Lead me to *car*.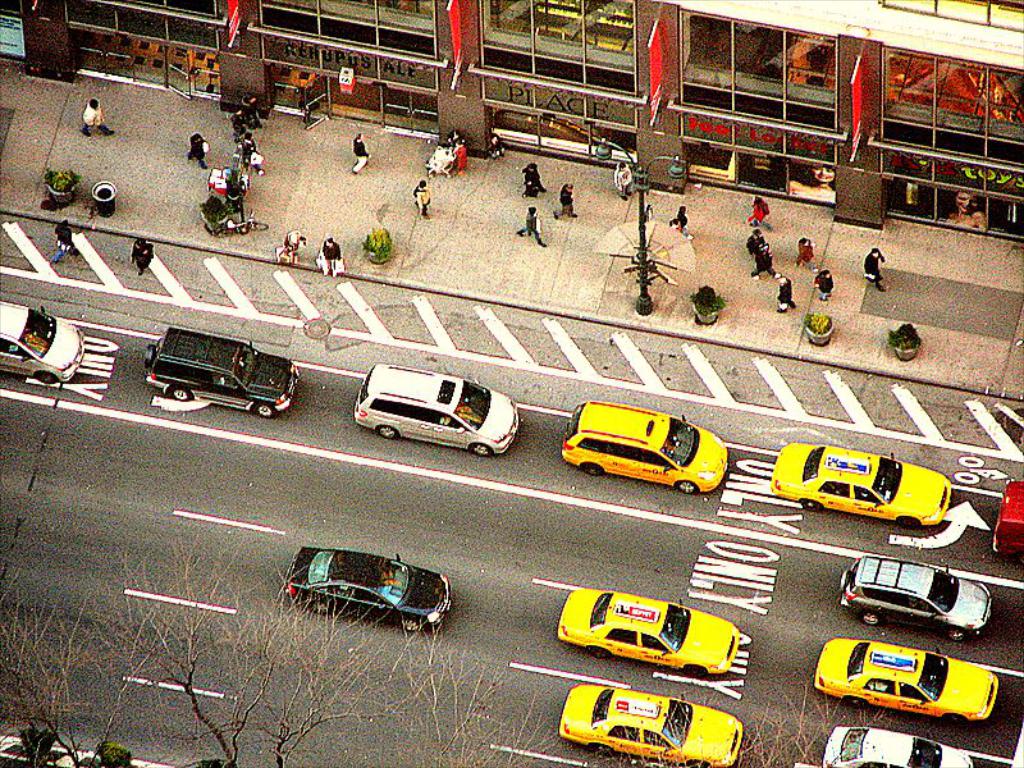
Lead to 561:590:745:669.
